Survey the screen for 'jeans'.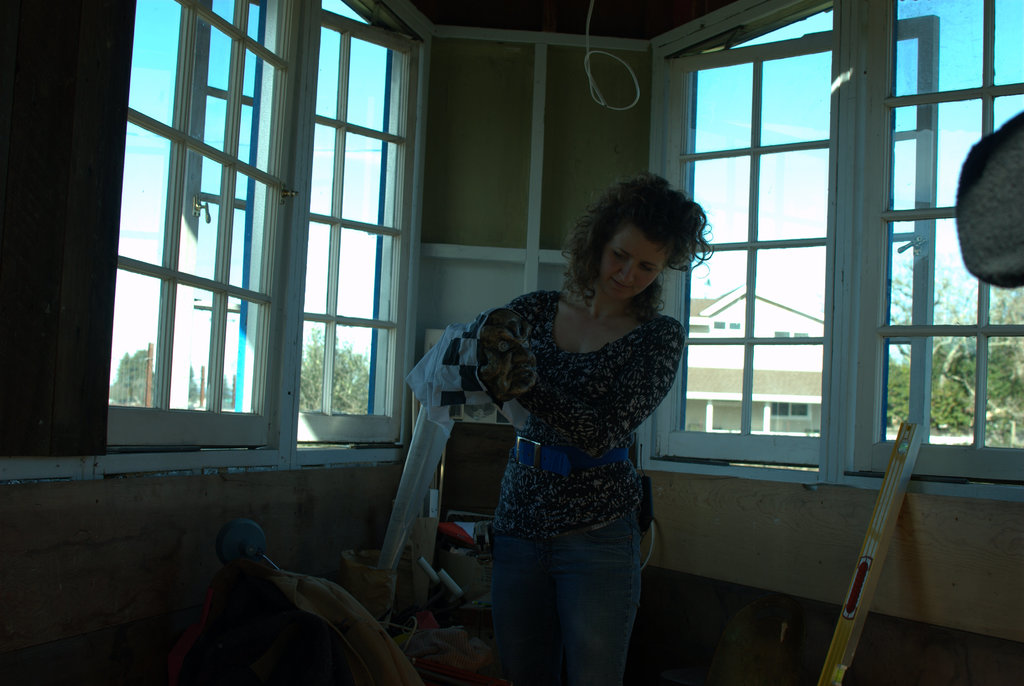
Survey found: 465, 467, 689, 679.
